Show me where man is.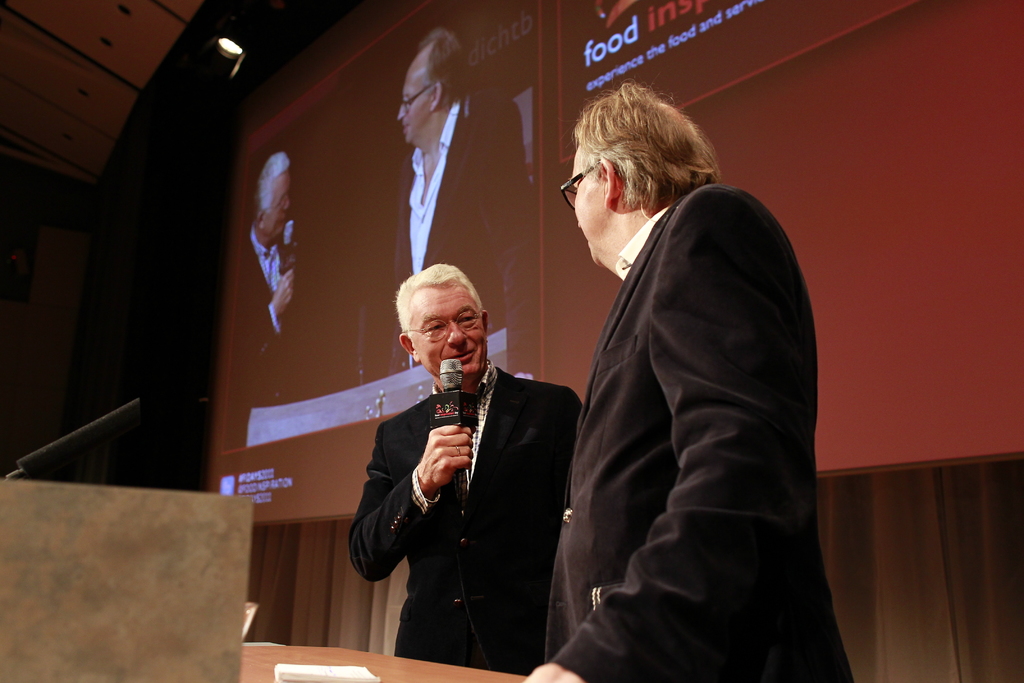
man is at [x1=358, y1=261, x2=584, y2=663].
